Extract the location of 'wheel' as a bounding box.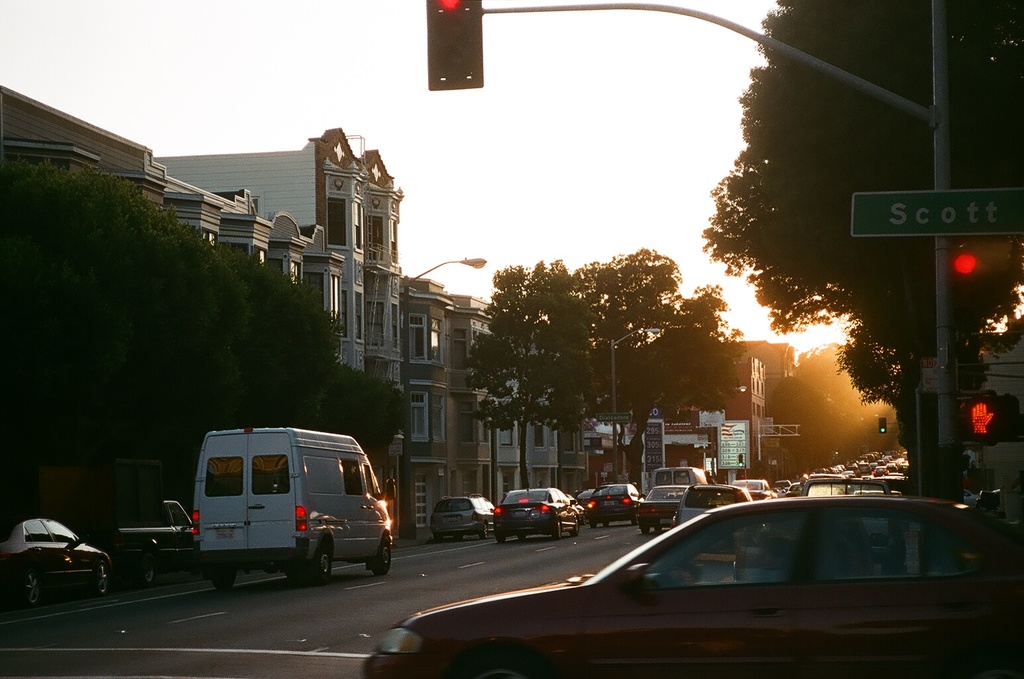
<bbox>633, 509, 637, 526</bbox>.
